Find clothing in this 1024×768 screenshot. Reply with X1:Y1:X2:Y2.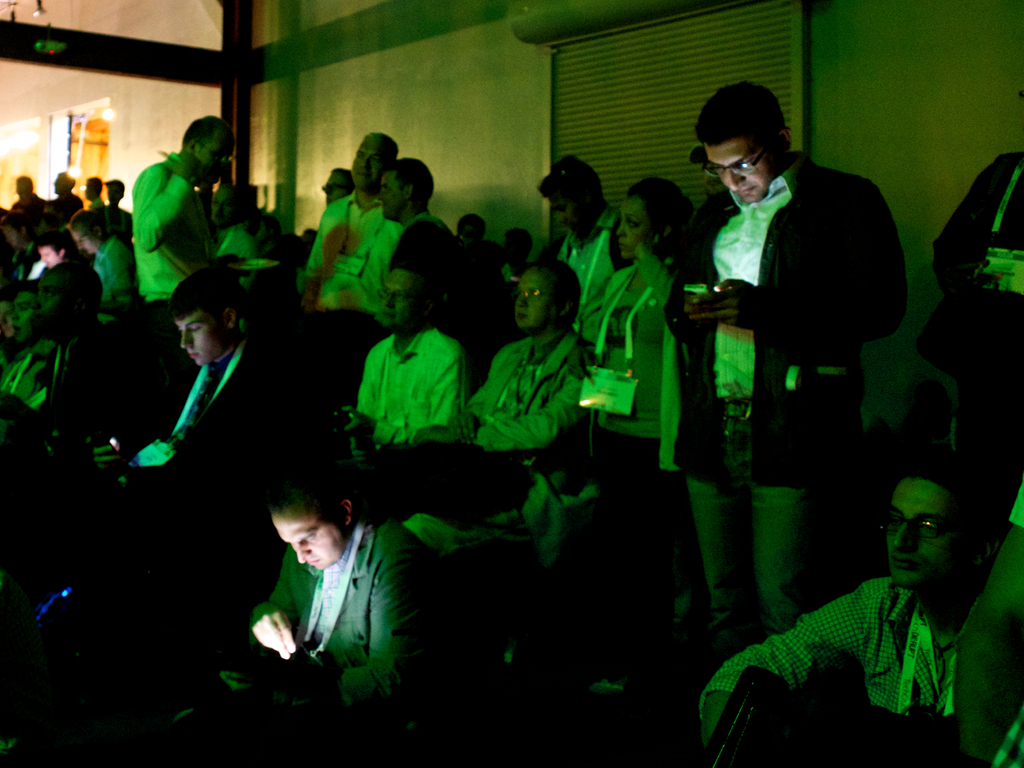
414:337:594:596.
